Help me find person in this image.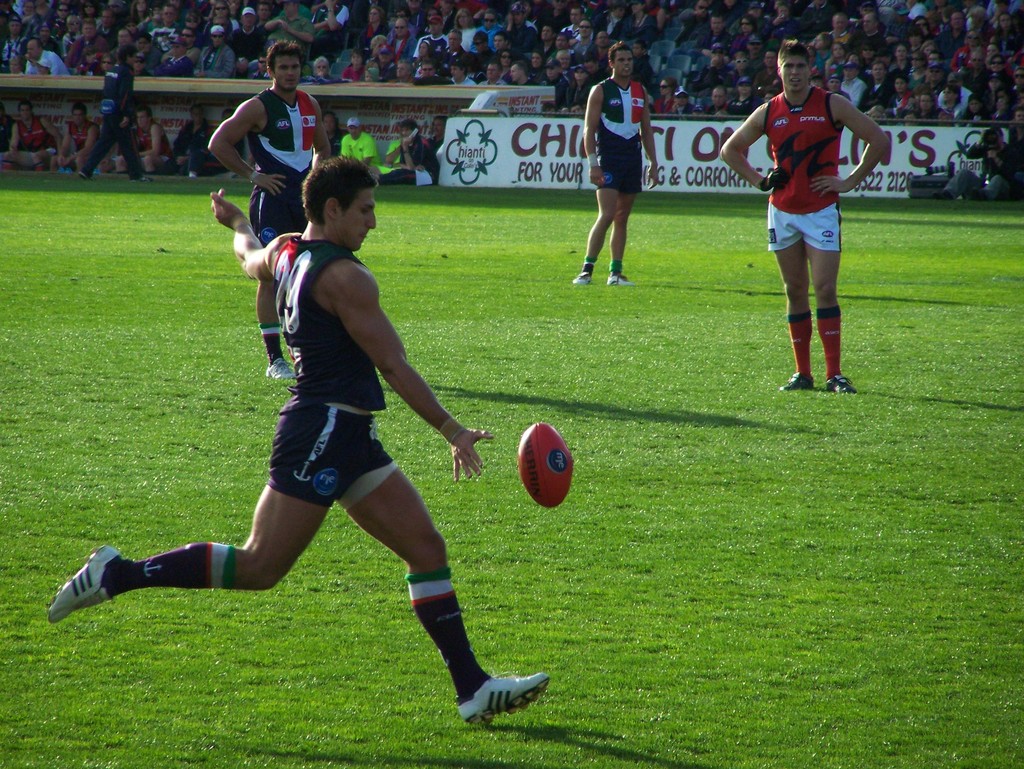
Found it: bbox(64, 100, 100, 164).
